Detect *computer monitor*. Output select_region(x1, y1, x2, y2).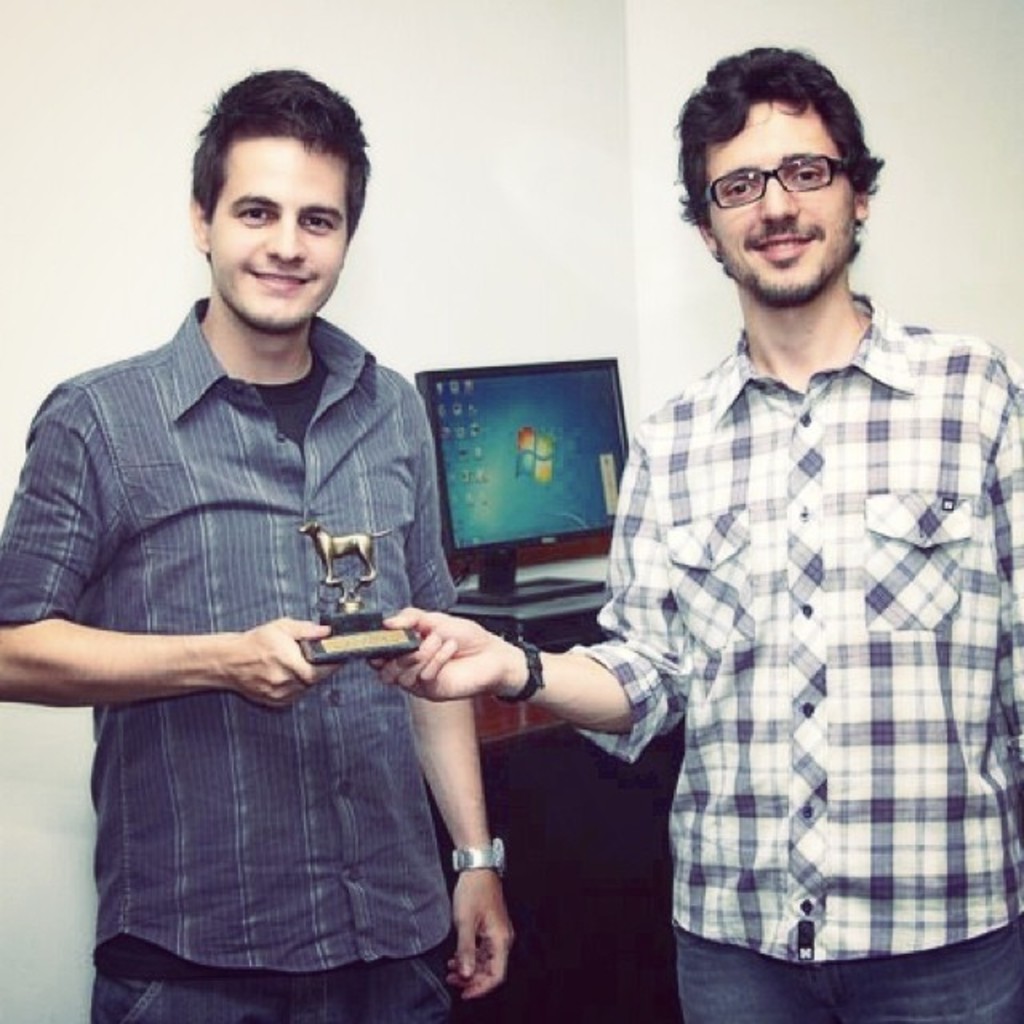
select_region(411, 352, 627, 611).
